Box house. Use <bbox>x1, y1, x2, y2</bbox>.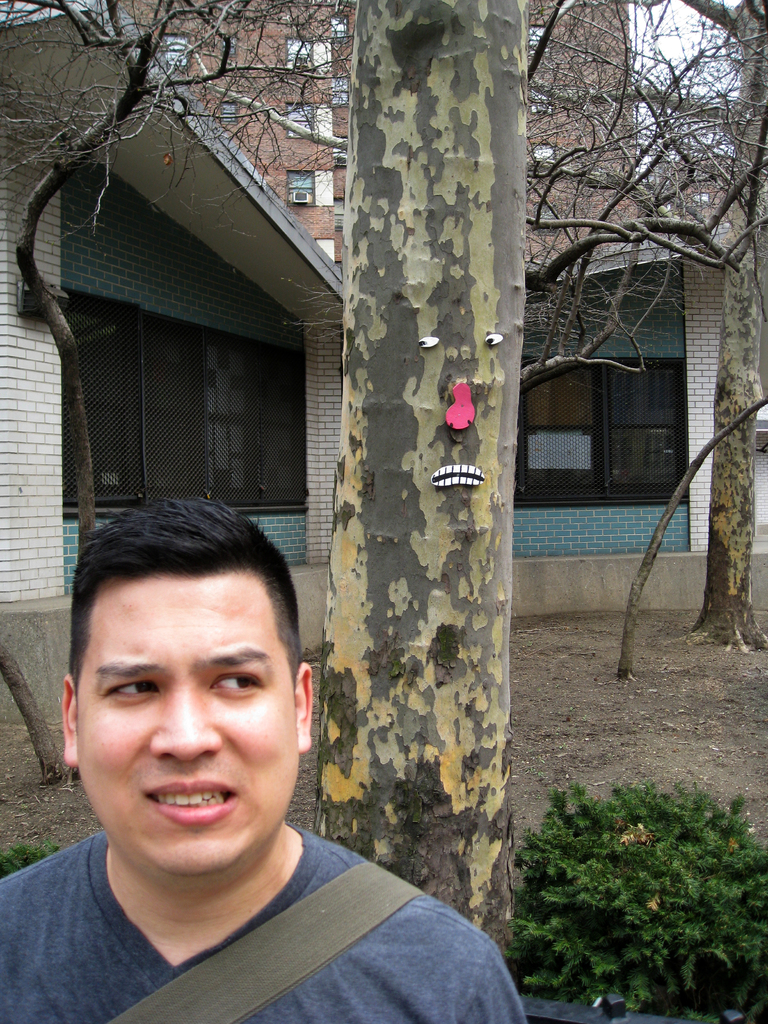
<bbox>0, 0, 767, 725</bbox>.
